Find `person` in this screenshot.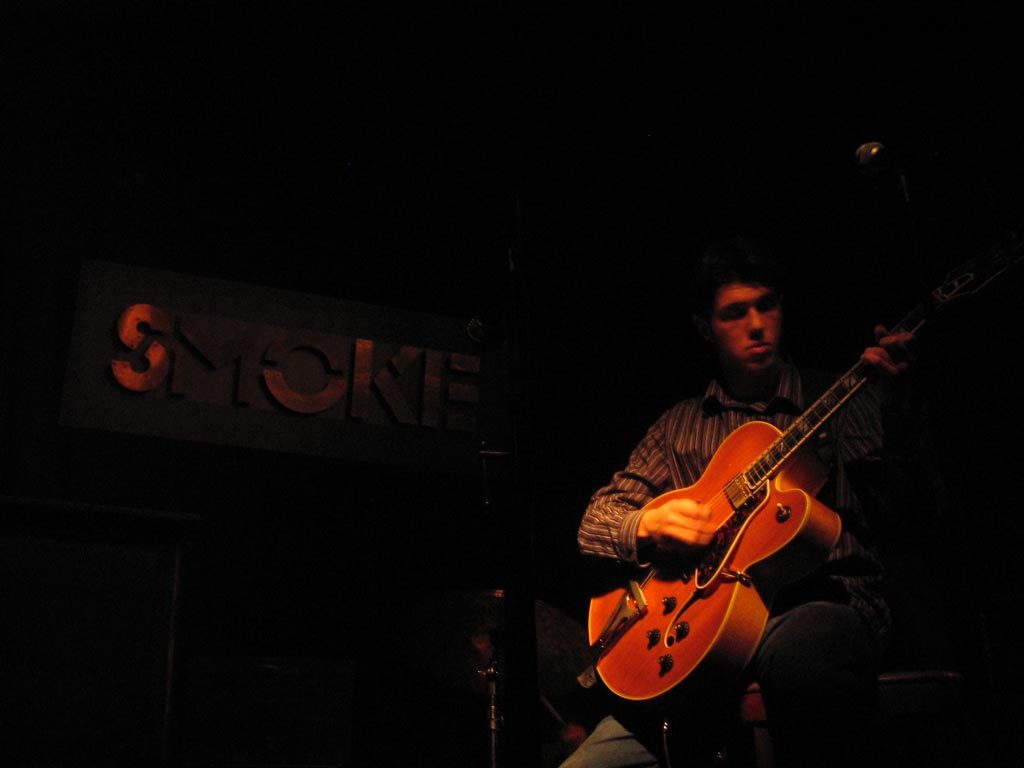
The bounding box for `person` is (556,263,886,767).
